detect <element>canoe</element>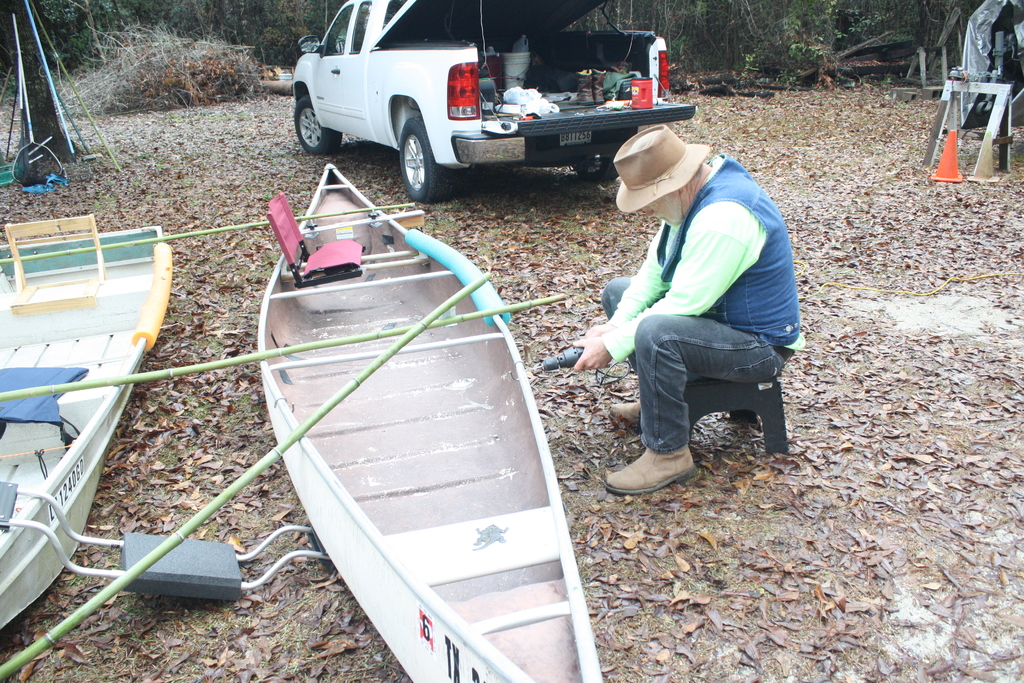
pyautogui.locateOnScreen(235, 211, 642, 682)
